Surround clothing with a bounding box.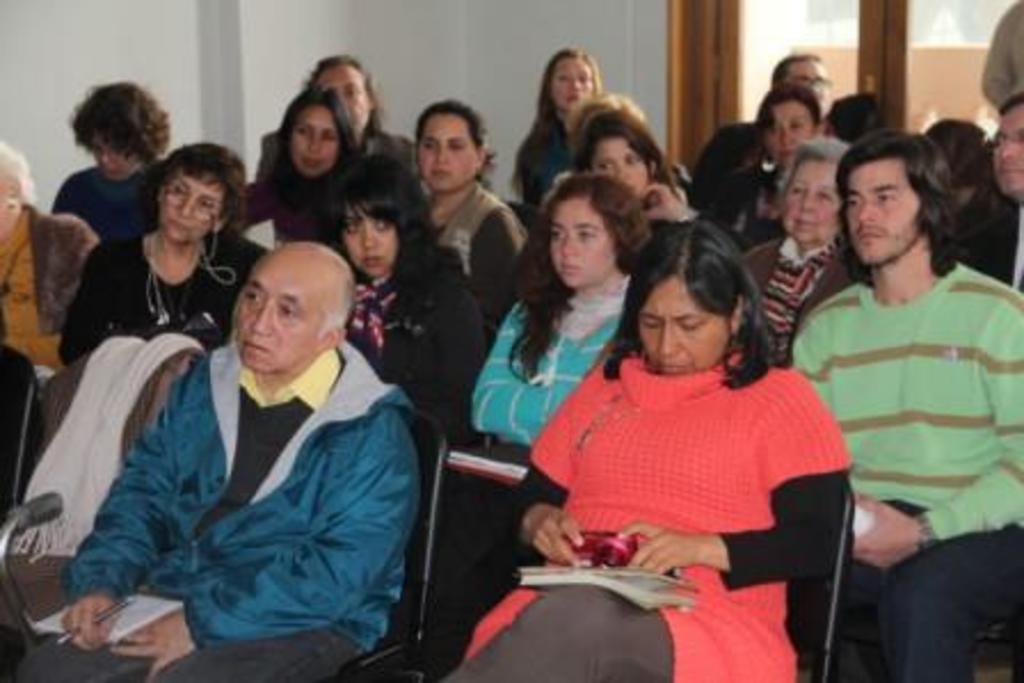
(x1=450, y1=356, x2=846, y2=681).
